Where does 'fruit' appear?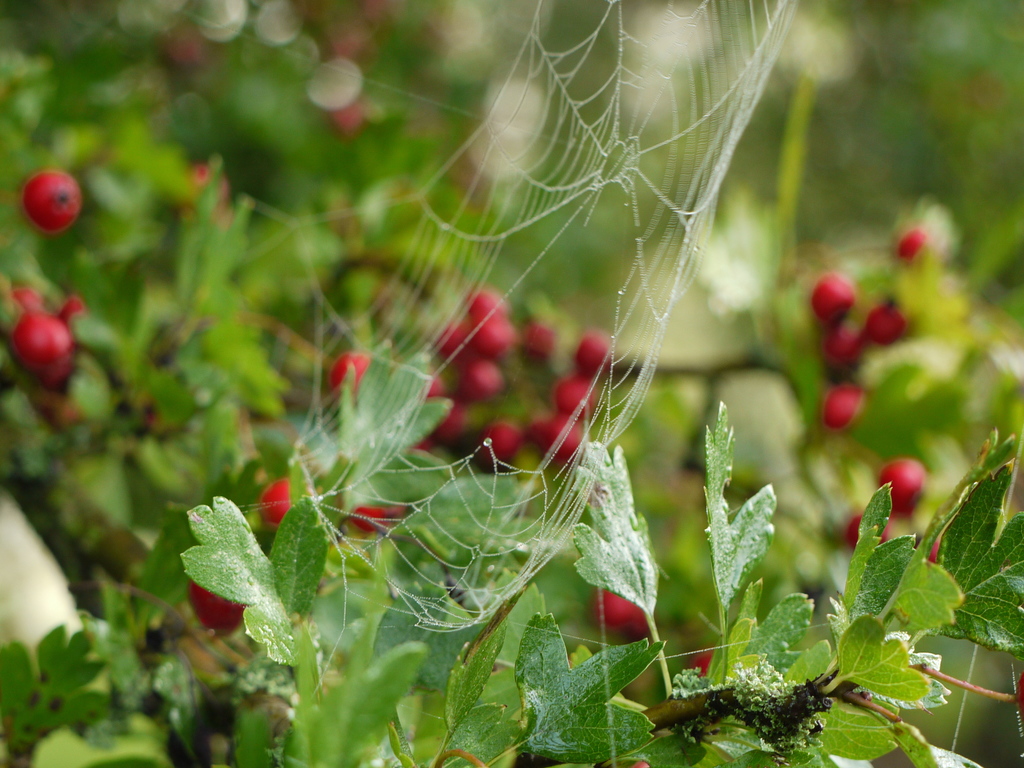
Appears at 862,305,910,348.
